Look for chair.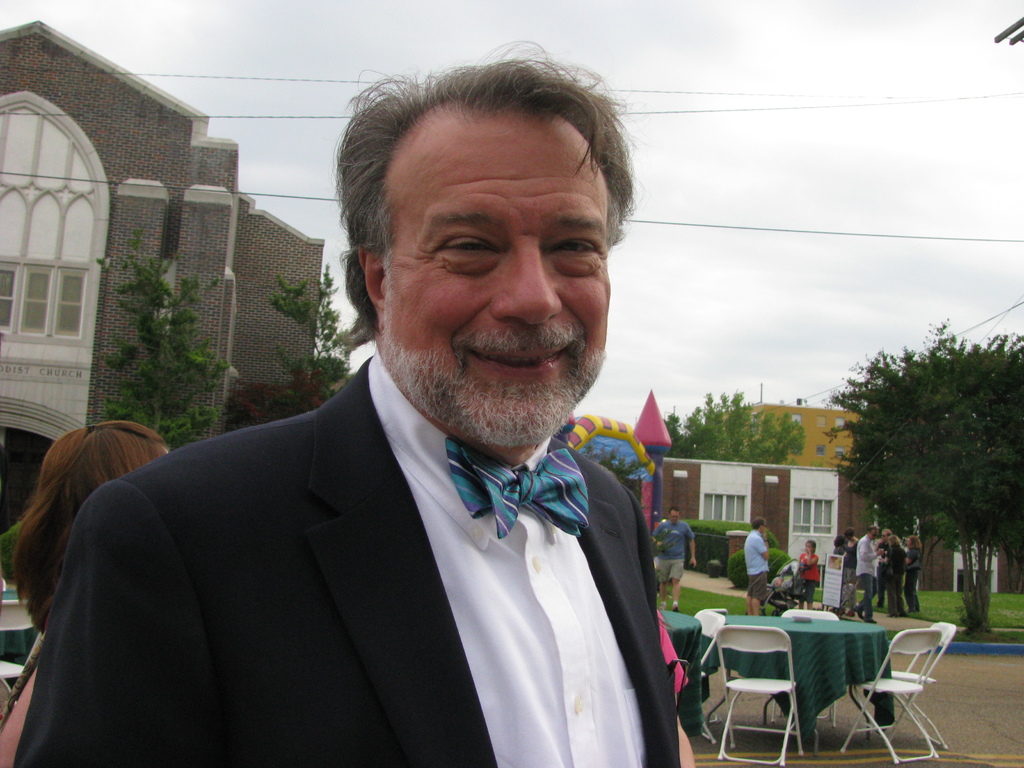
Found: box(707, 627, 805, 767).
